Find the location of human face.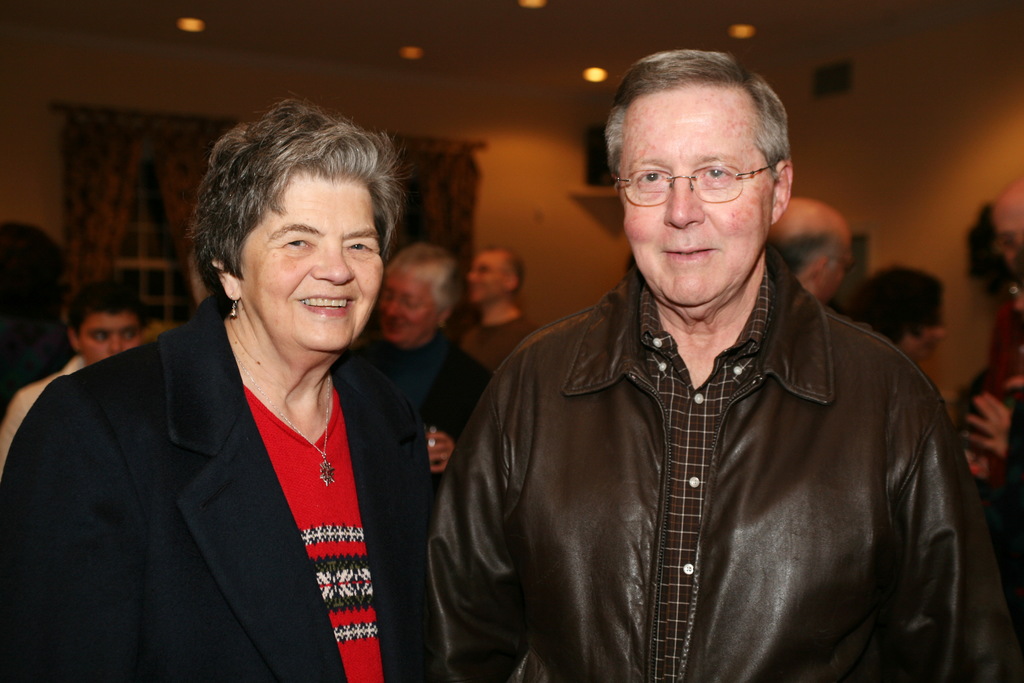
Location: region(240, 174, 391, 359).
